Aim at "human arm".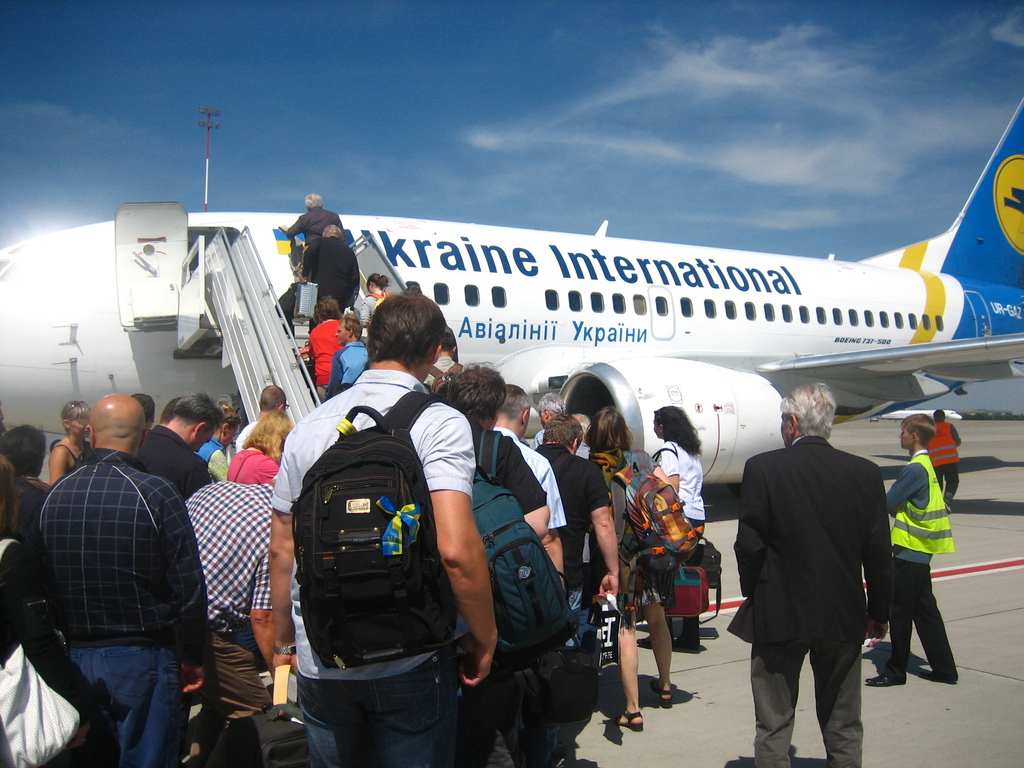
Aimed at (278, 214, 305, 237).
